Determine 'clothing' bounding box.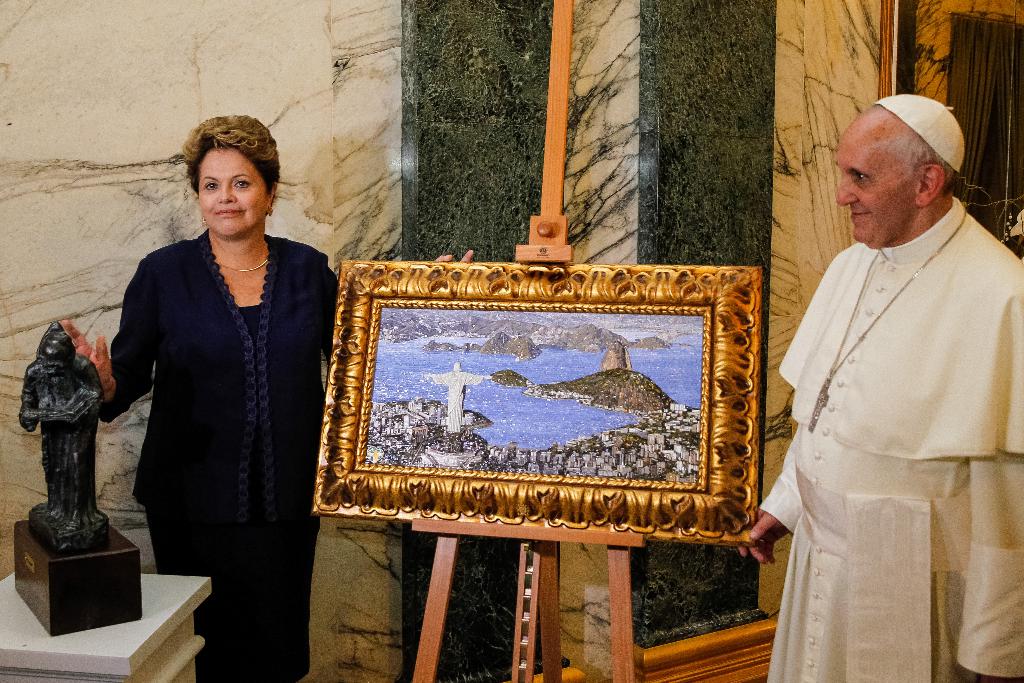
Determined: (left=767, top=189, right=1007, bottom=657).
